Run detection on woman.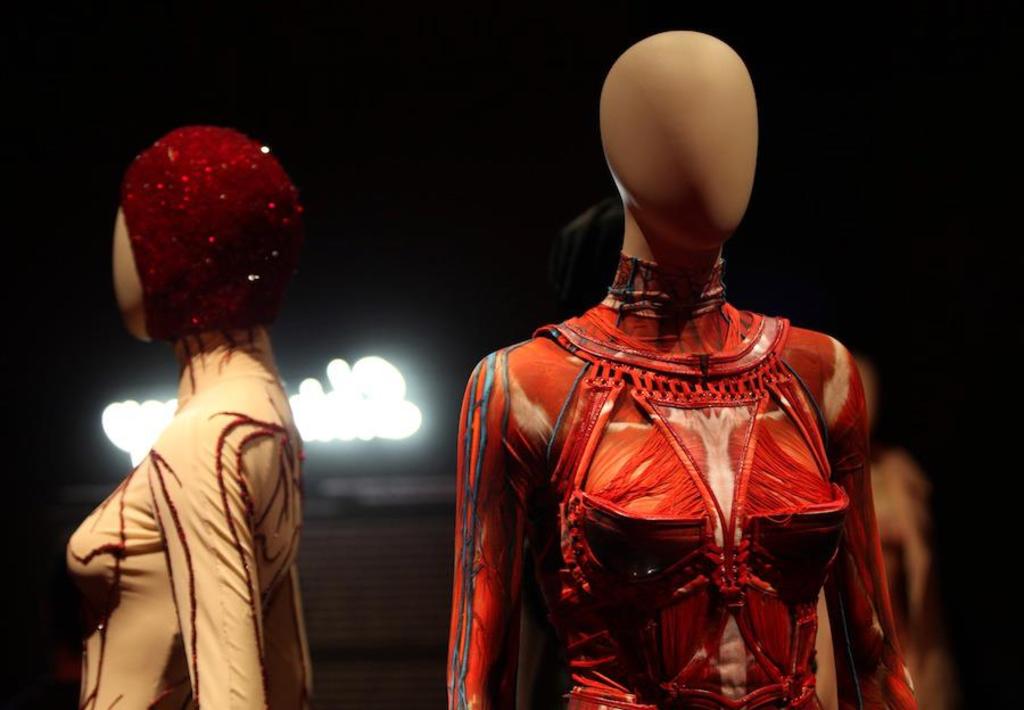
Result: x1=71 y1=122 x2=330 y2=709.
